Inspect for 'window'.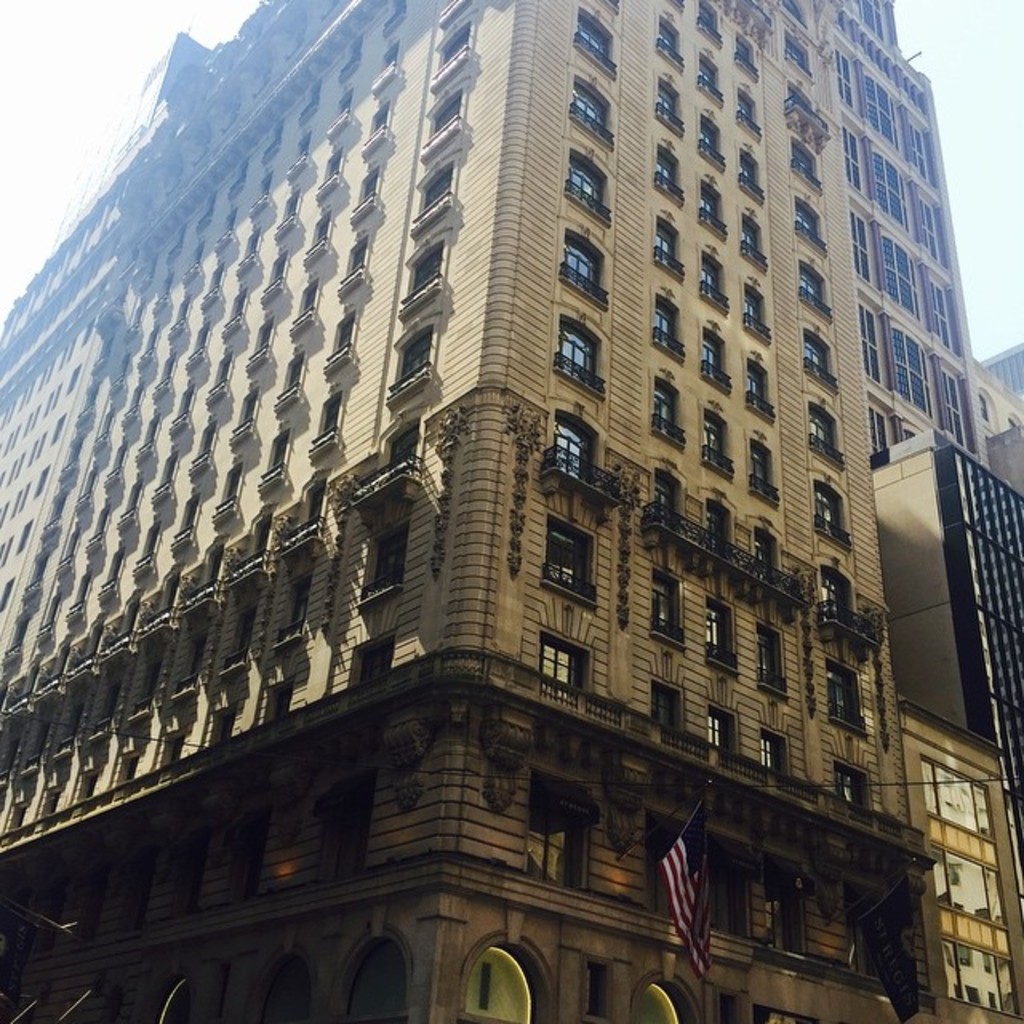
Inspection: {"left": 158, "top": 827, "right": 208, "bottom": 922}.
